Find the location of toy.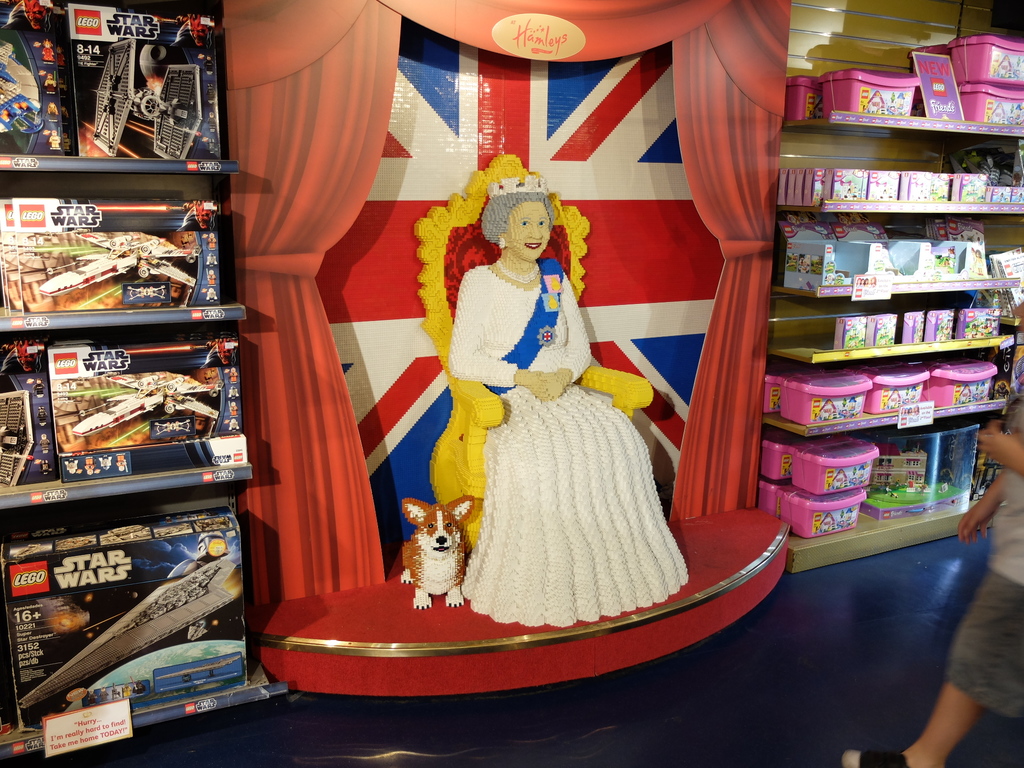
Location: detection(82, 456, 99, 476).
